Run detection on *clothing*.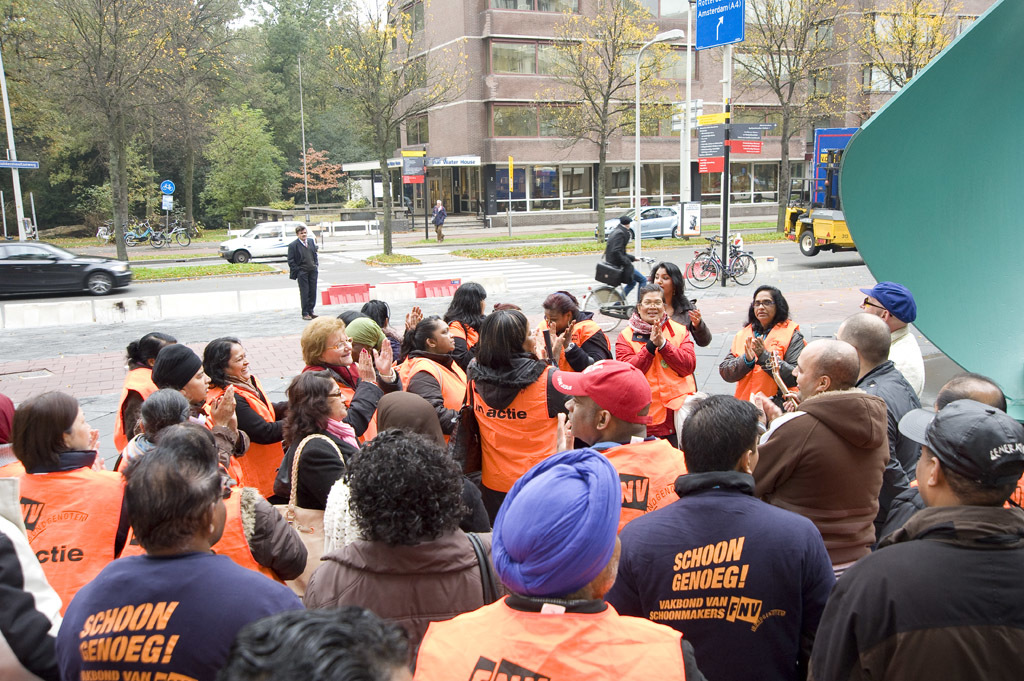
Result: [753,378,888,564].
